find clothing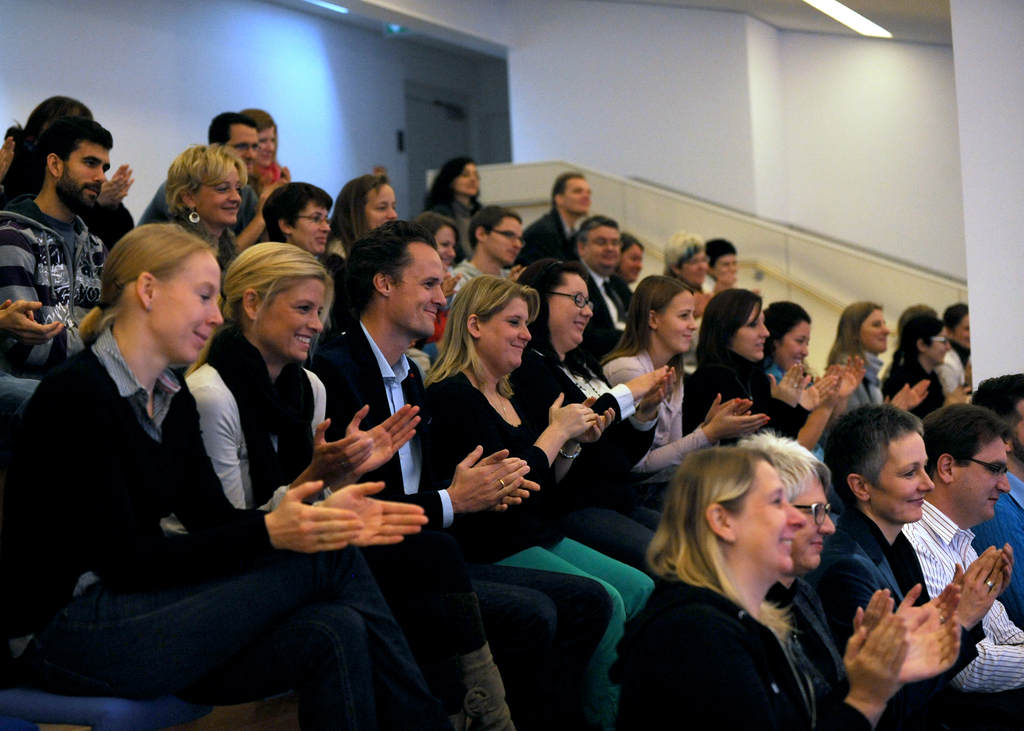
crop(0, 321, 457, 730)
